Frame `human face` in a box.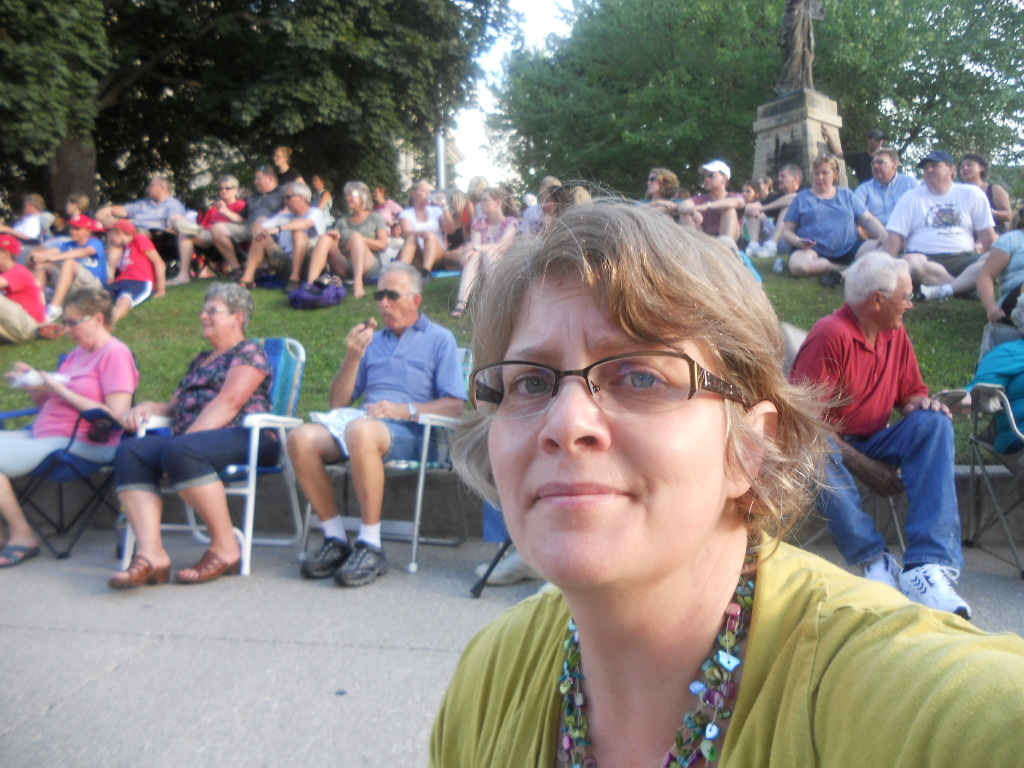
region(873, 155, 888, 178).
